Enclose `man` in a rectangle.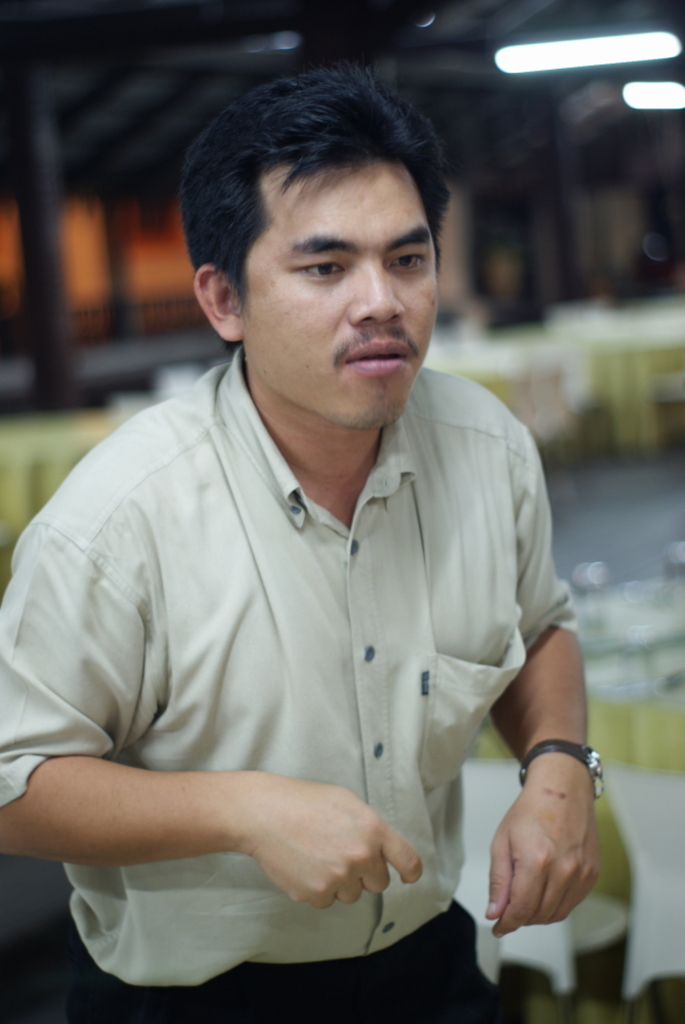
locate(36, 77, 598, 973).
